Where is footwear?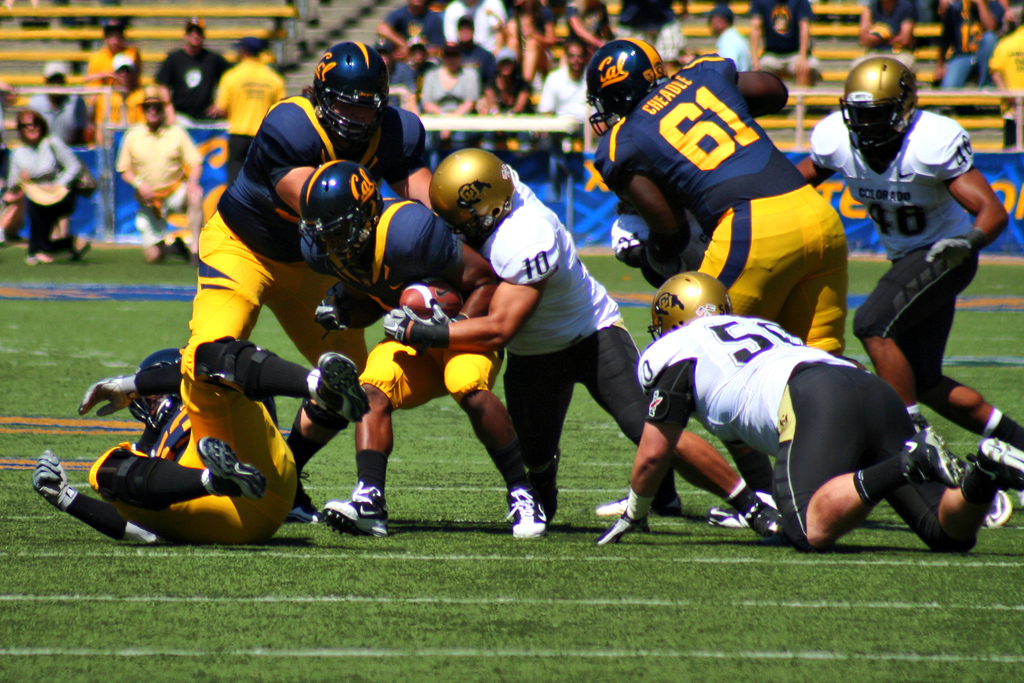
locate(499, 480, 559, 546).
